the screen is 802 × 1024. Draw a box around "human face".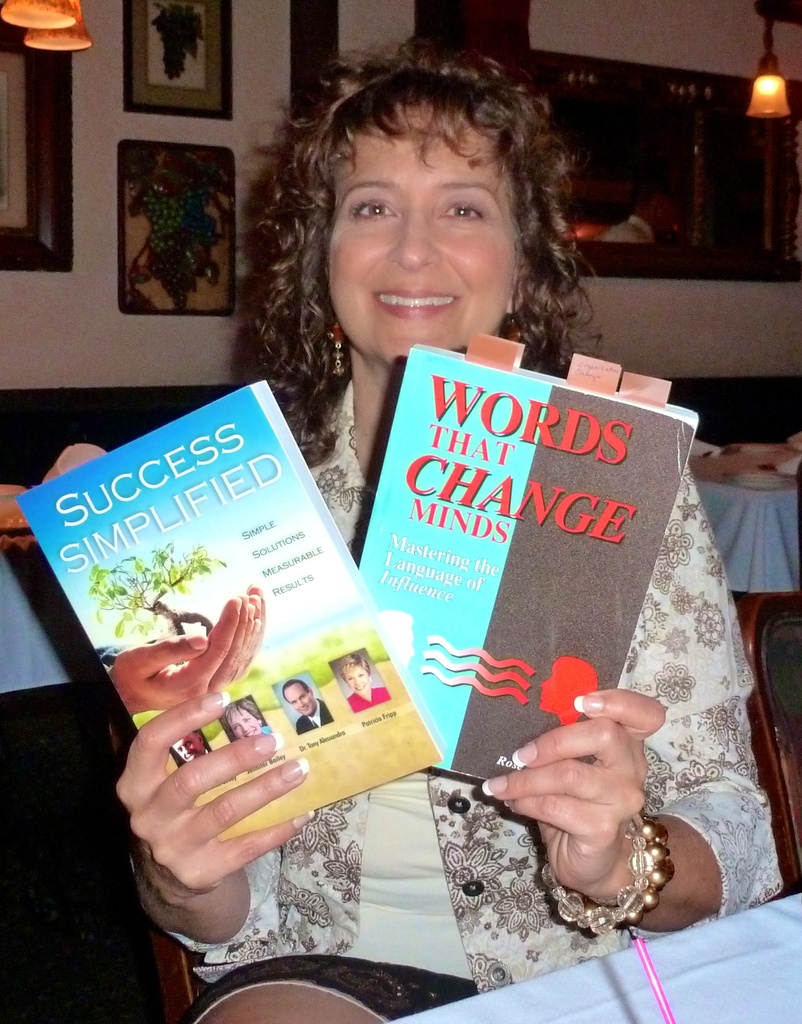
select_region(283, 684, 318, 715).
